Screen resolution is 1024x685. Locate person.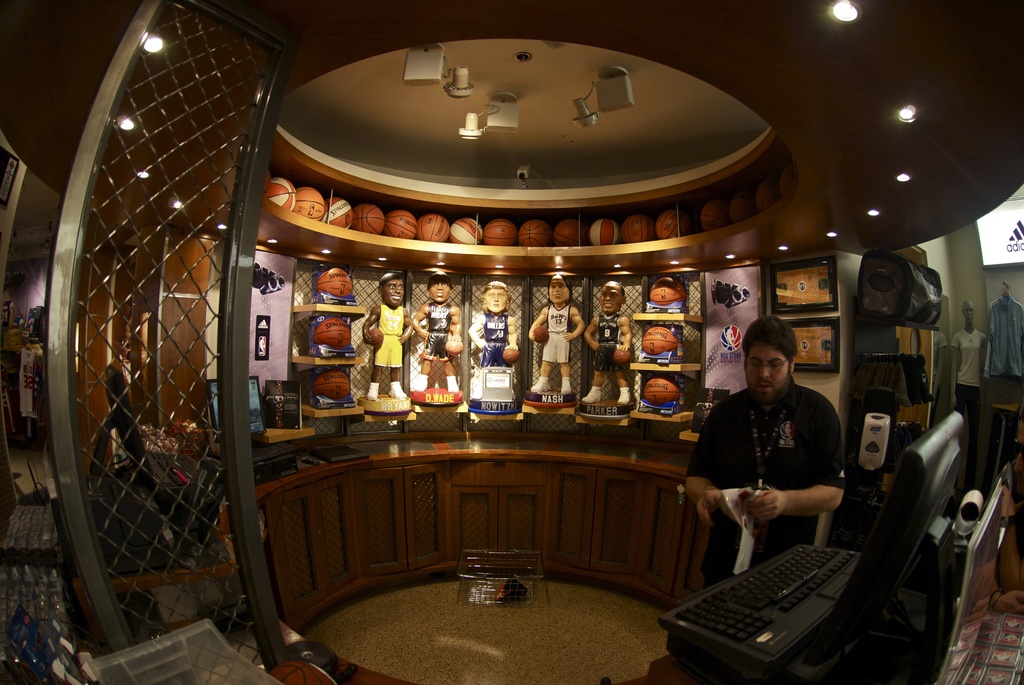
591:277:633:403.
